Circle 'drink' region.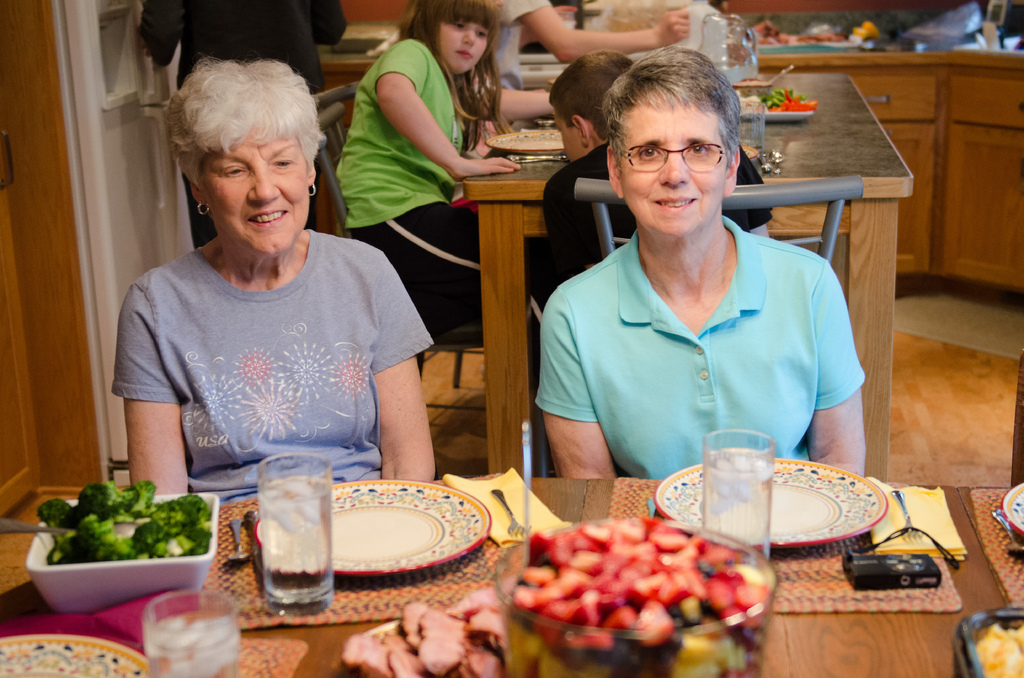
Region: x1=259 y1=479 x2=332 y2=603.
